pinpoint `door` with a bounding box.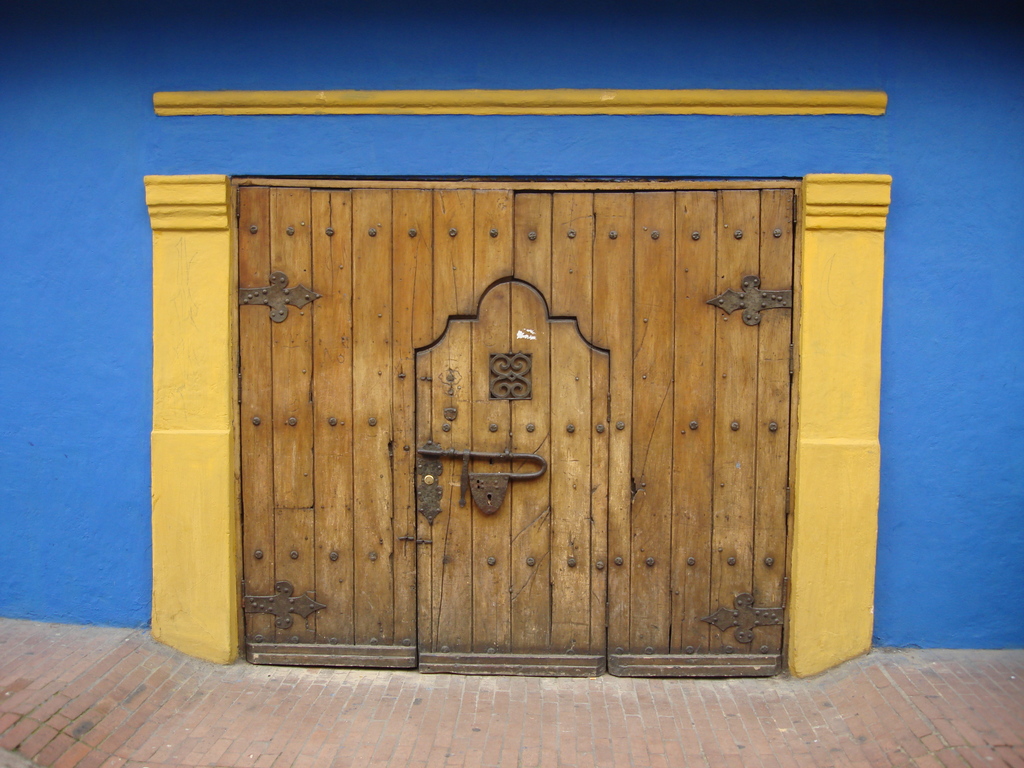
pyautogui.locateOnScreen(201, 166, 855, 695).
